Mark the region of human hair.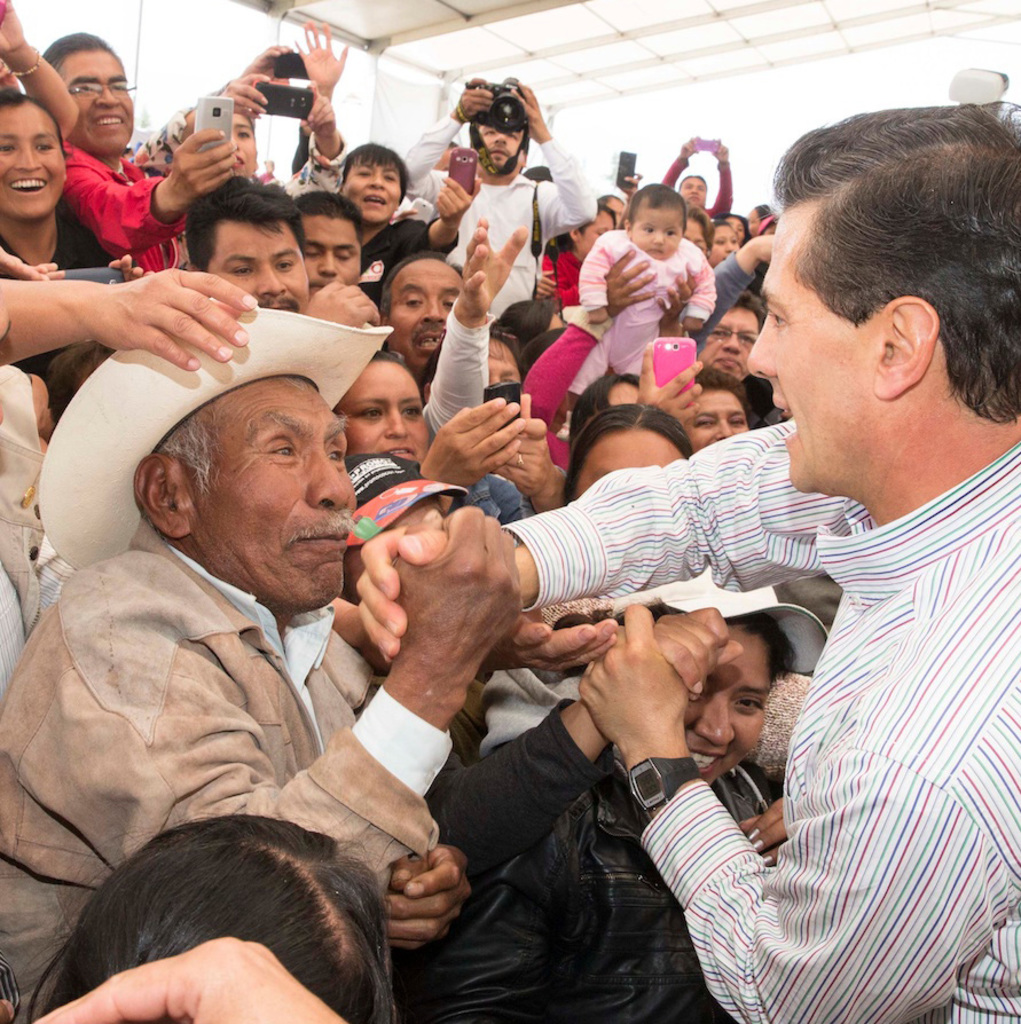
Region: [735,292,764,331].
